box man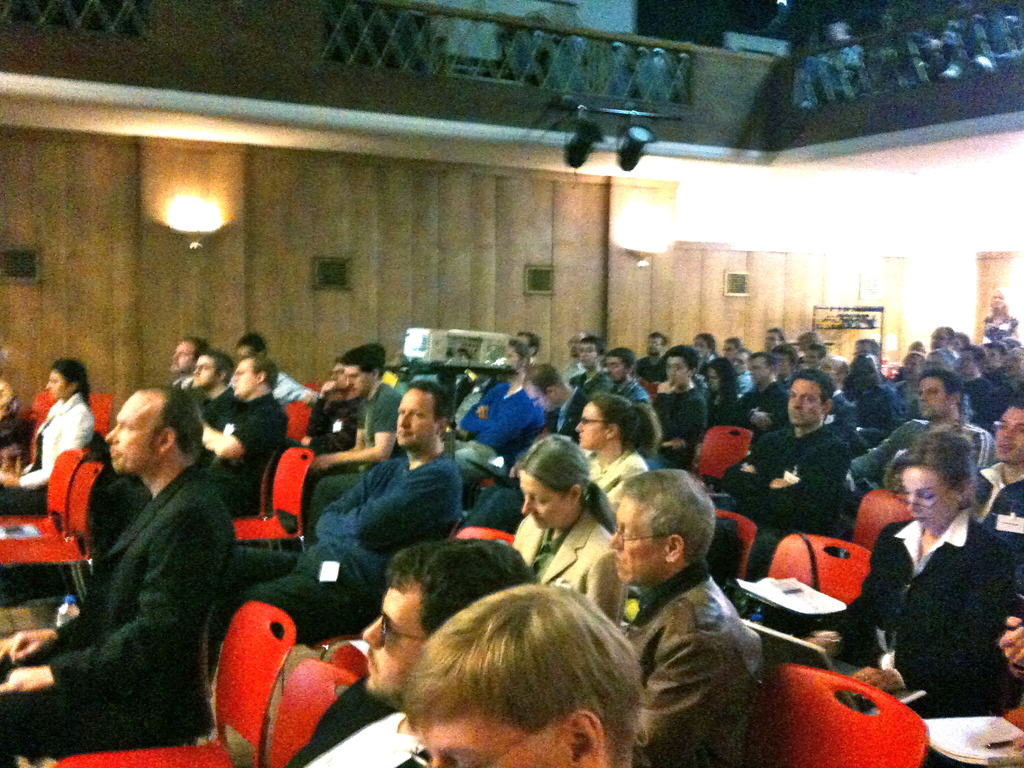
detection(461, 346, 598, 533)
